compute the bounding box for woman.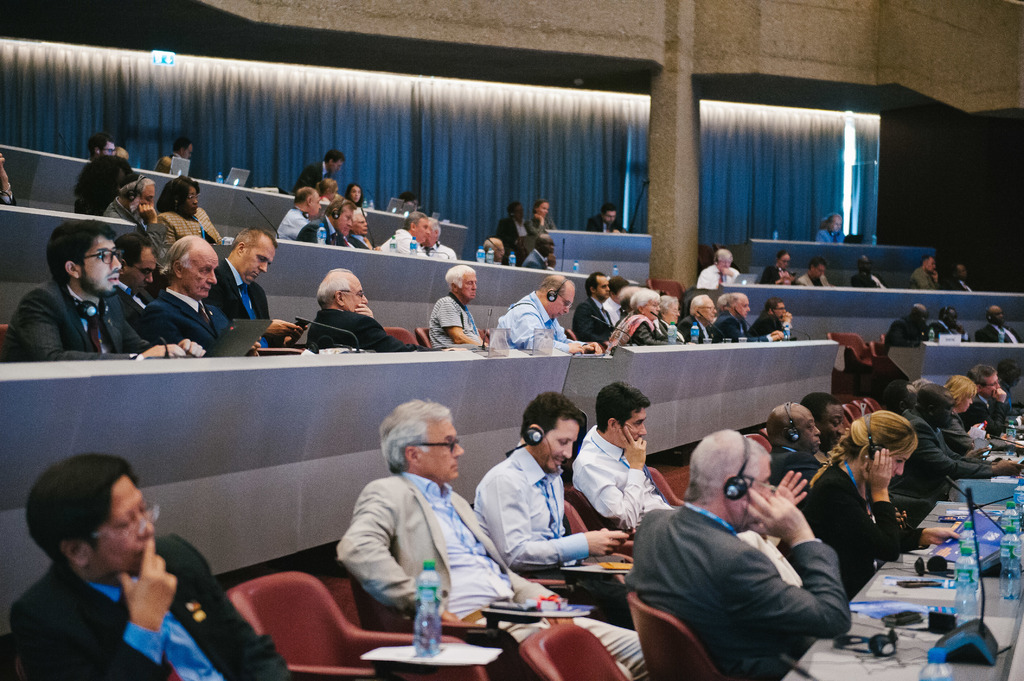
rect(525, 200, 561, 239).
